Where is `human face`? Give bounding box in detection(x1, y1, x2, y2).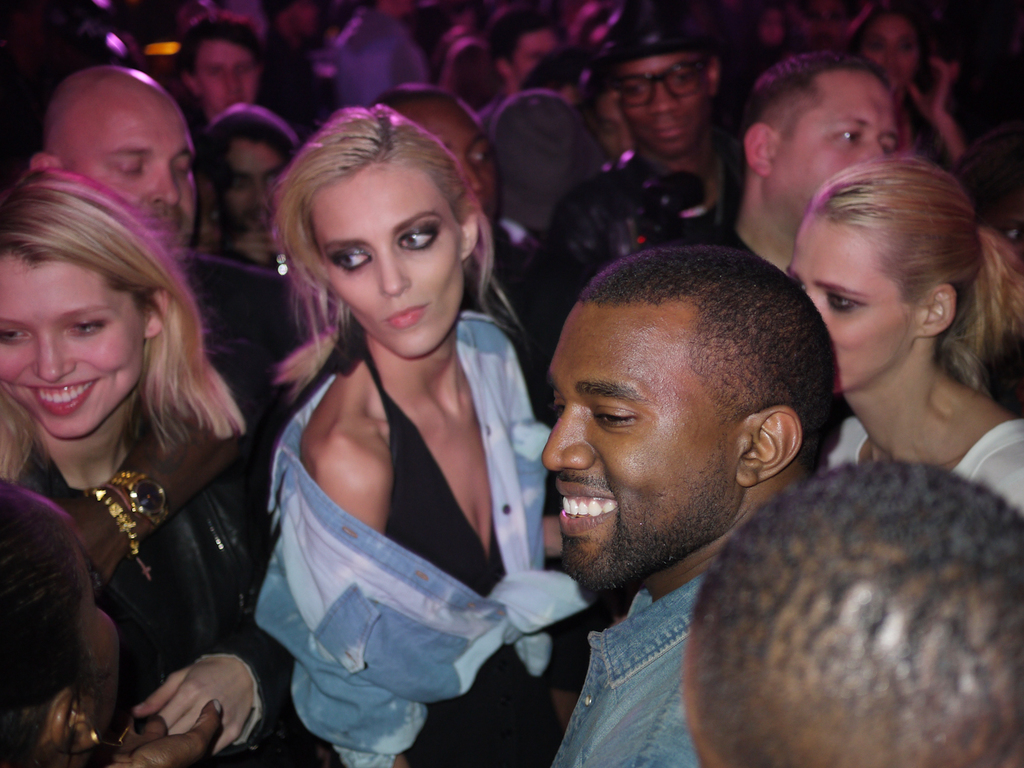
detection(194, 35, 255, 115).
